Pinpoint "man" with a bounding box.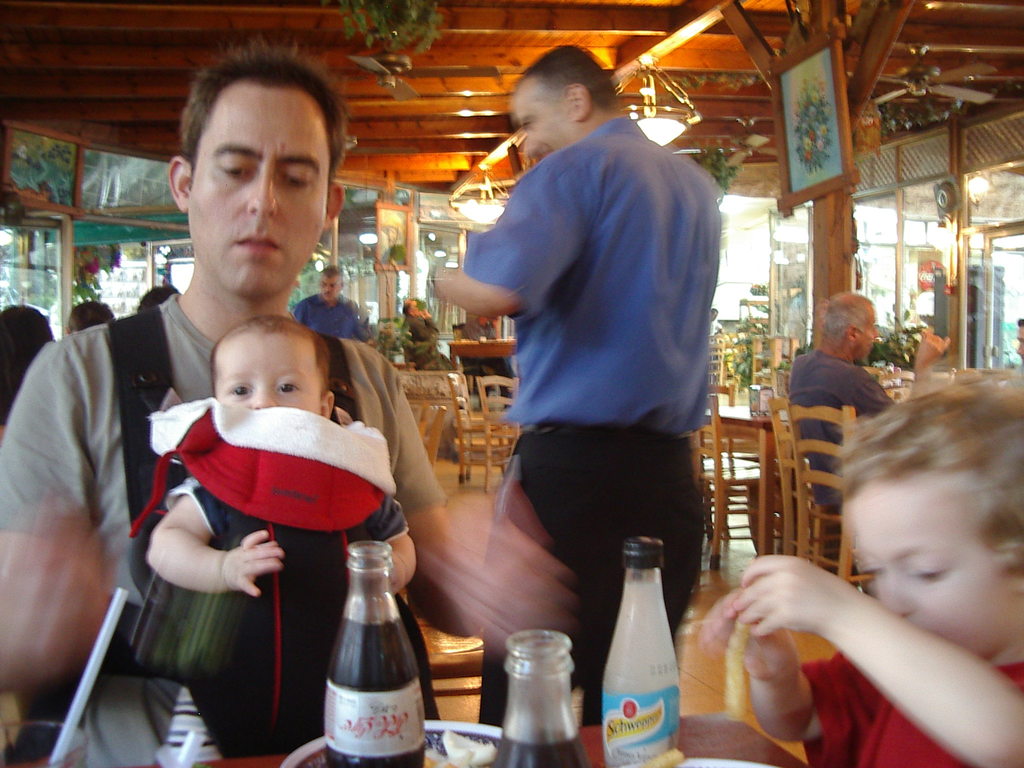
(left=439, top=66, right=748, bottom=660).
